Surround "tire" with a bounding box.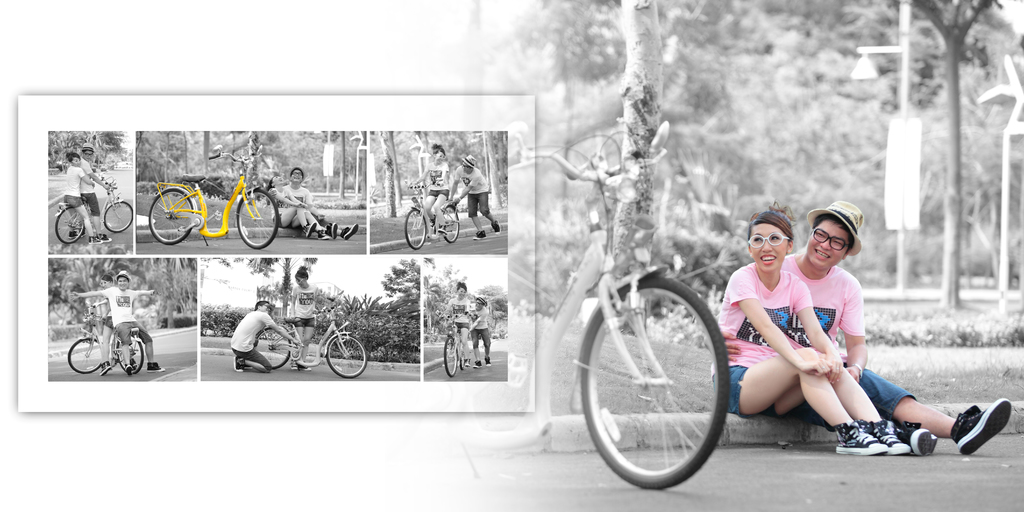
box=[102, 198, 138, 236].
